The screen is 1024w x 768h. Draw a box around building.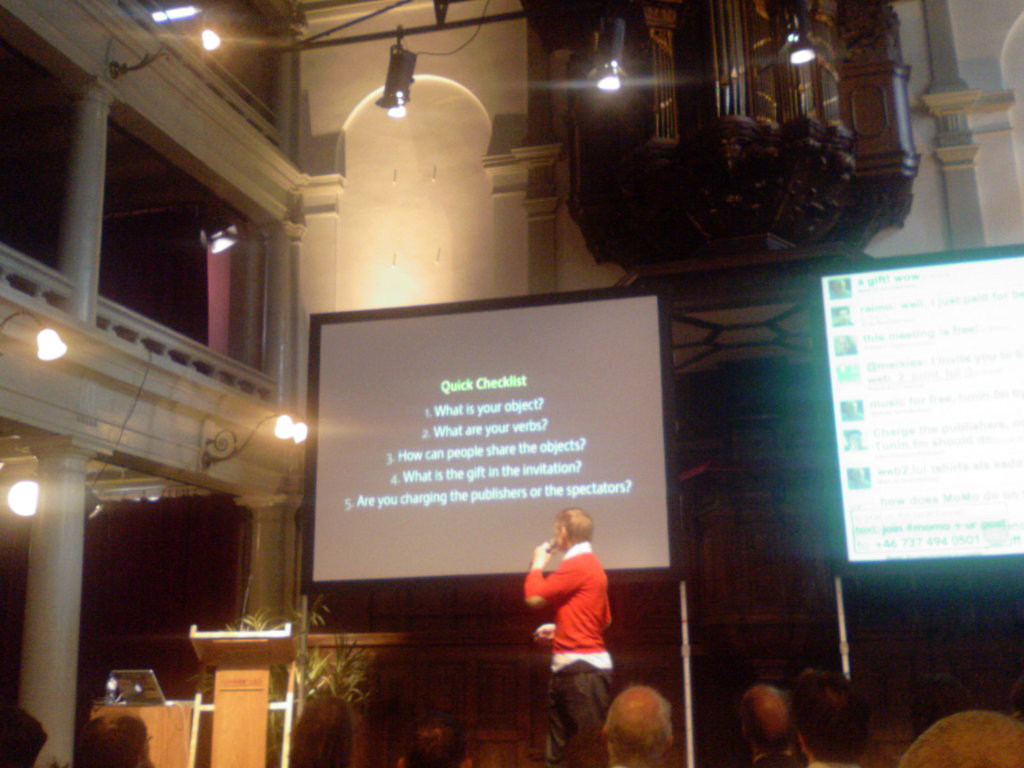
bbox(0, 0, 1023, 767).
